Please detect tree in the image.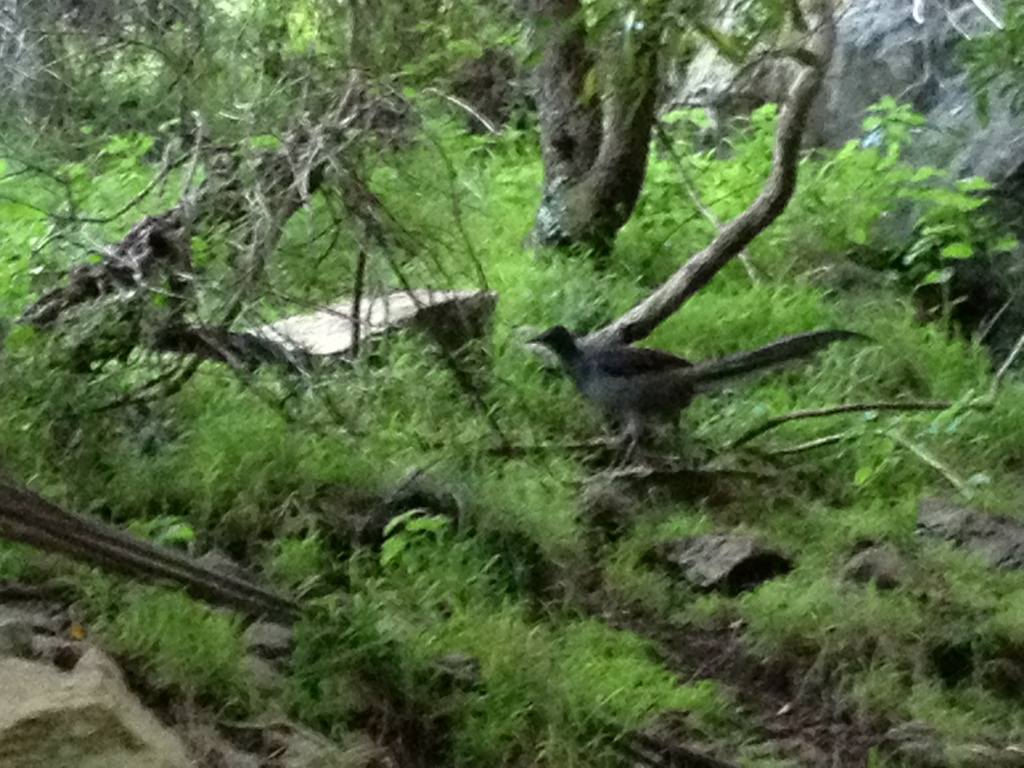
pyautogui.locateOnScreen(826, 0, 1023, 343).
